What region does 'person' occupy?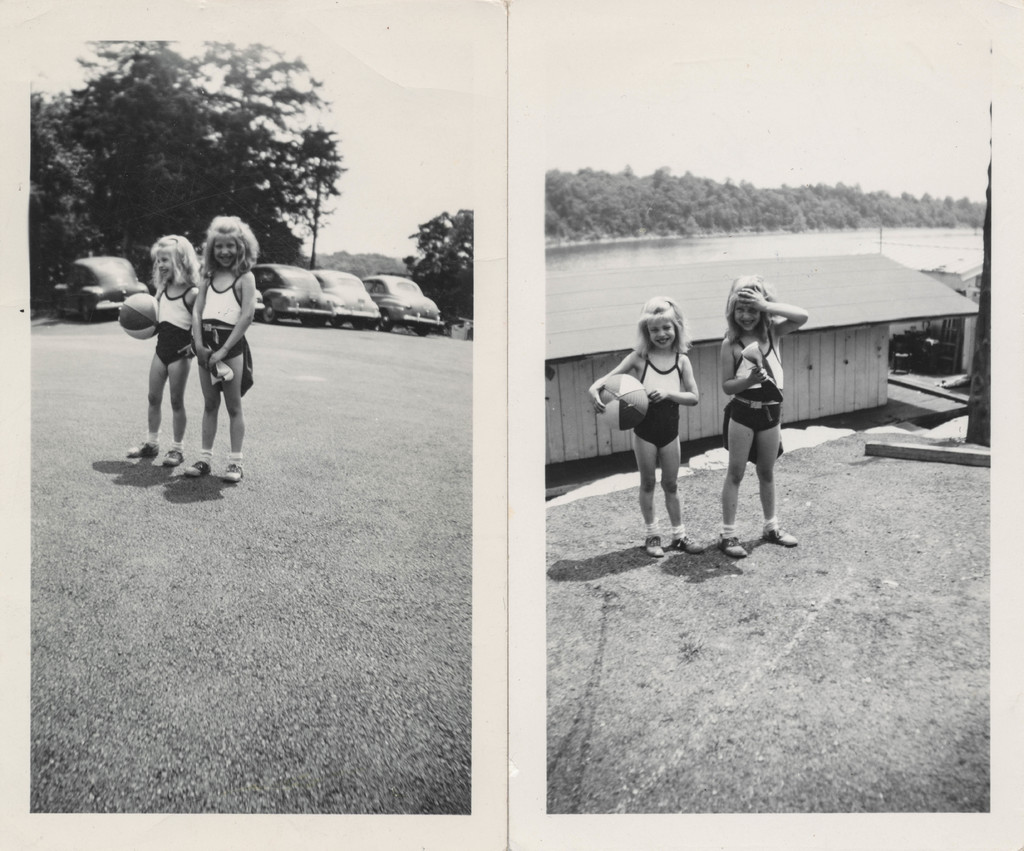
[725, 274, 804, 547].
